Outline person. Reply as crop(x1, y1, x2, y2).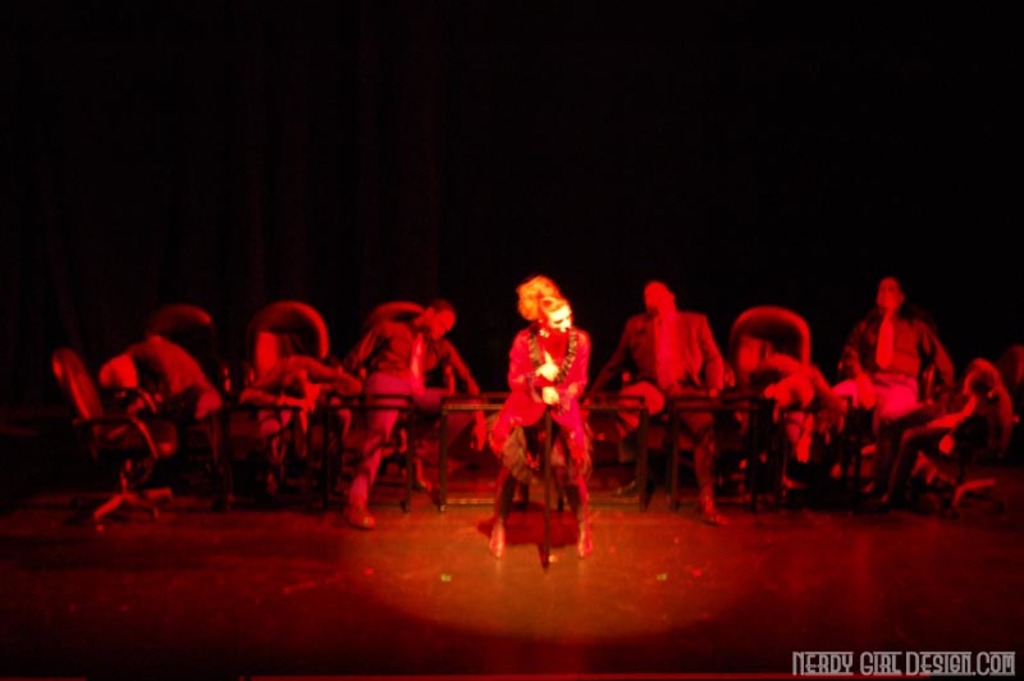
crop(590, 279, 727, 531).
